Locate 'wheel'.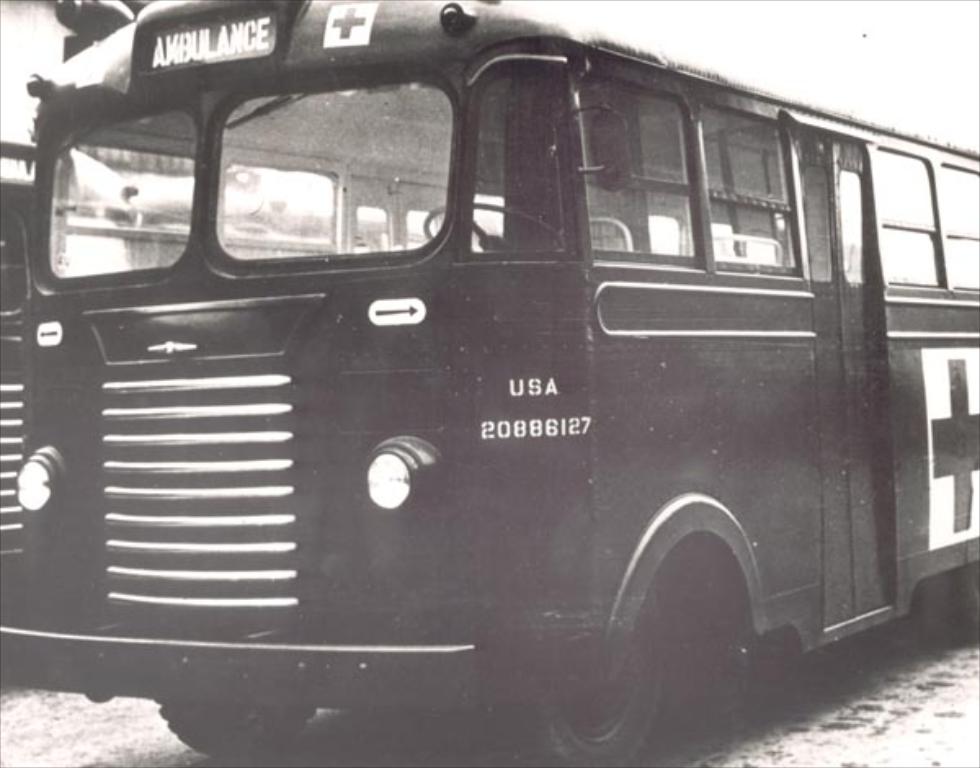
Bounding box: l=157, t=694, r=328, b=760.
